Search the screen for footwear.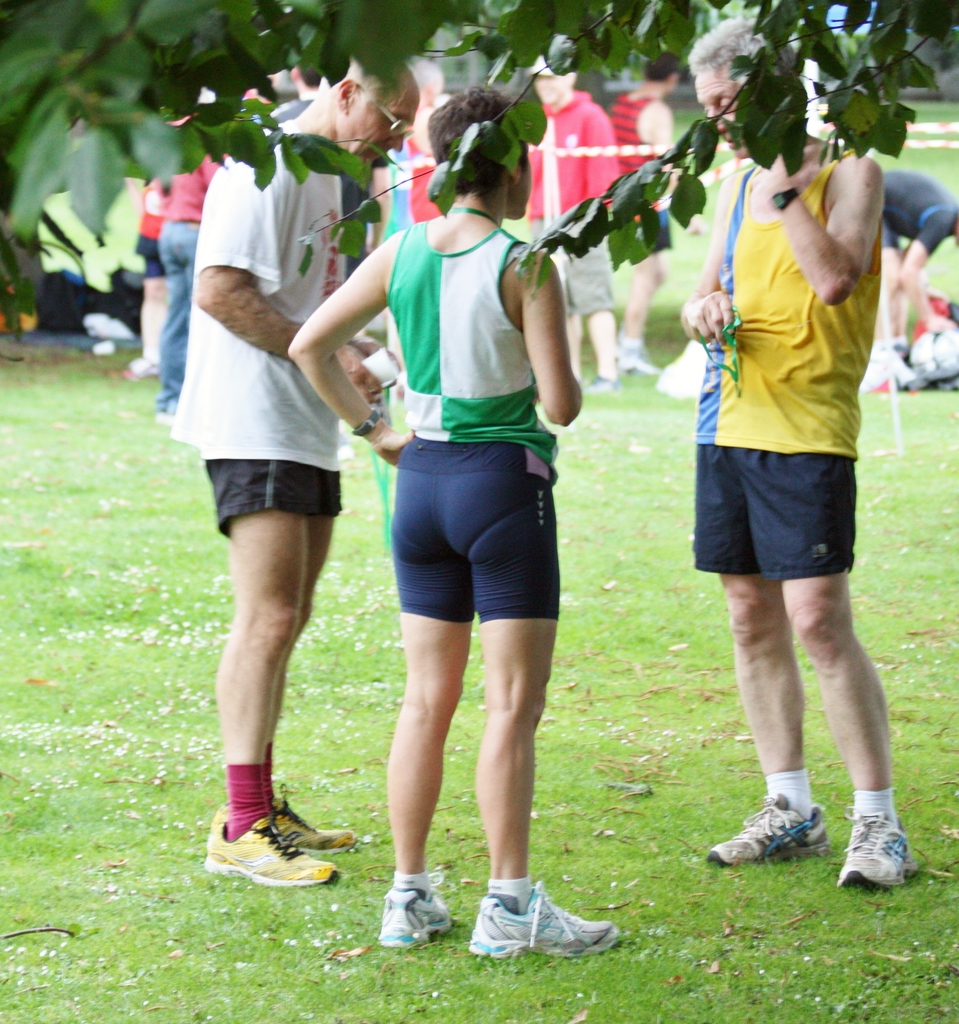
Found at 620:337:660:372.
